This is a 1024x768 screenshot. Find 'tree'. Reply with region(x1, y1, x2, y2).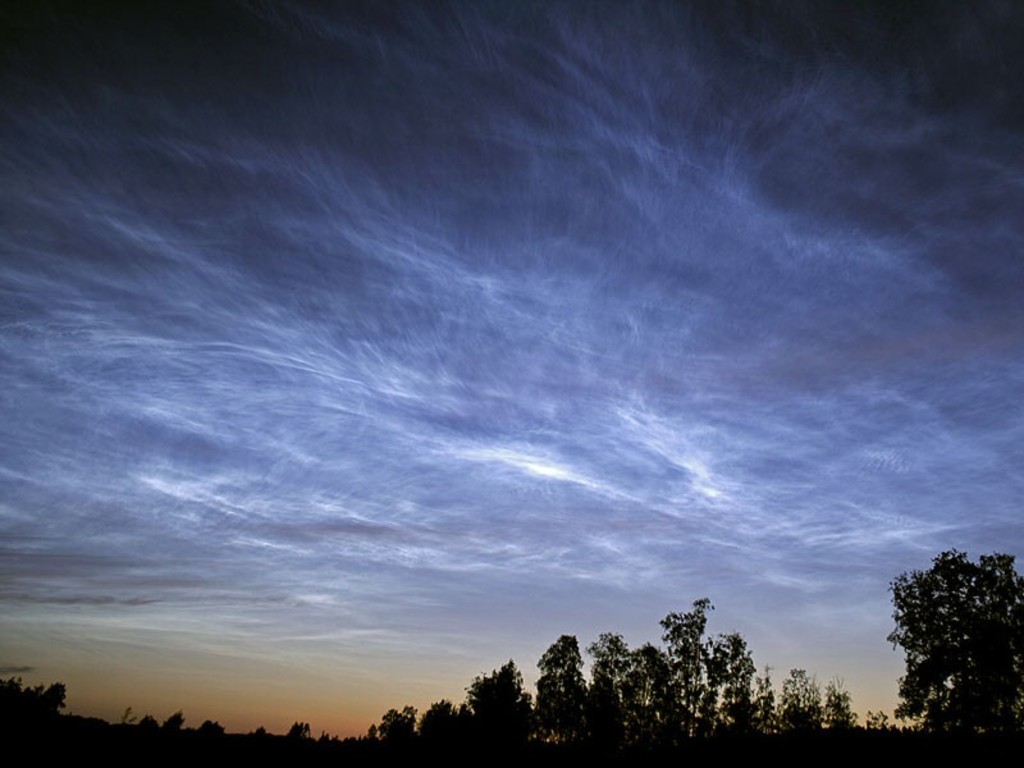
region(877, 536, 1010, 742).
